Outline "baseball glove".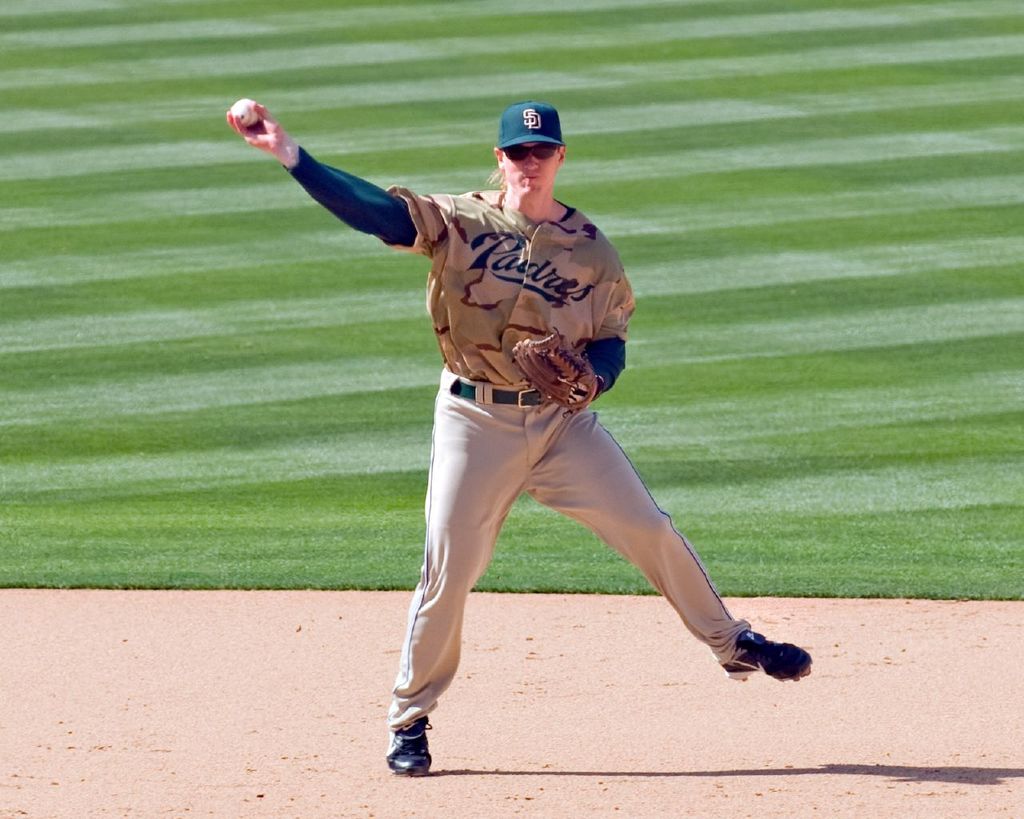
Outline: bbox=[508, 322, 604, 416].
